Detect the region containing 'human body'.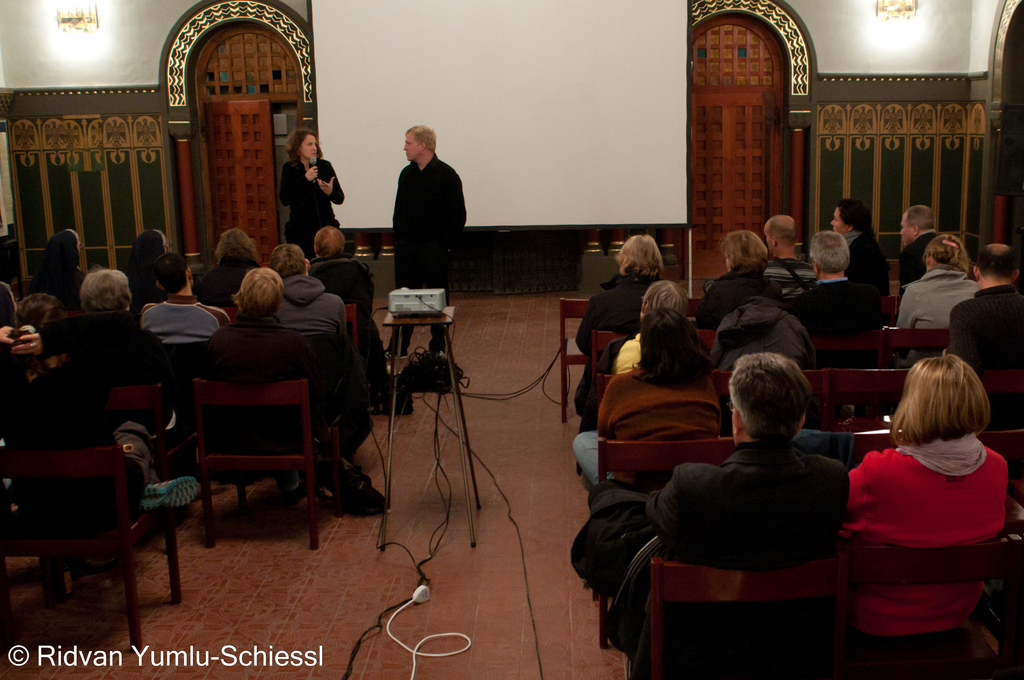
x1=285, y1=125, x2=349, y2=255.
